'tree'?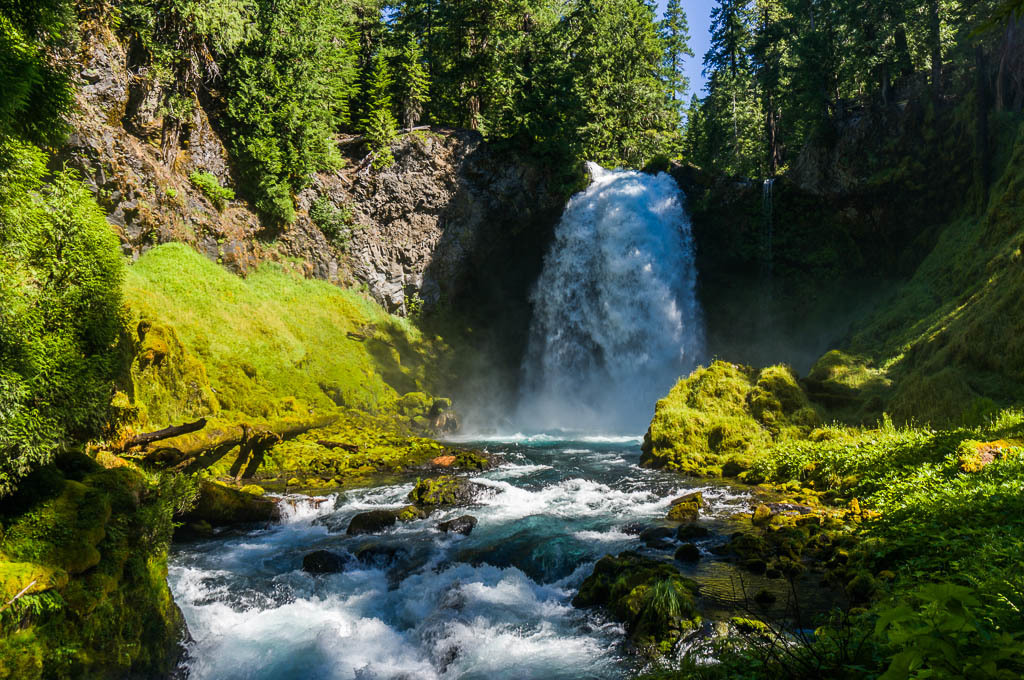
<region>10, 127, 137, 490</region>
